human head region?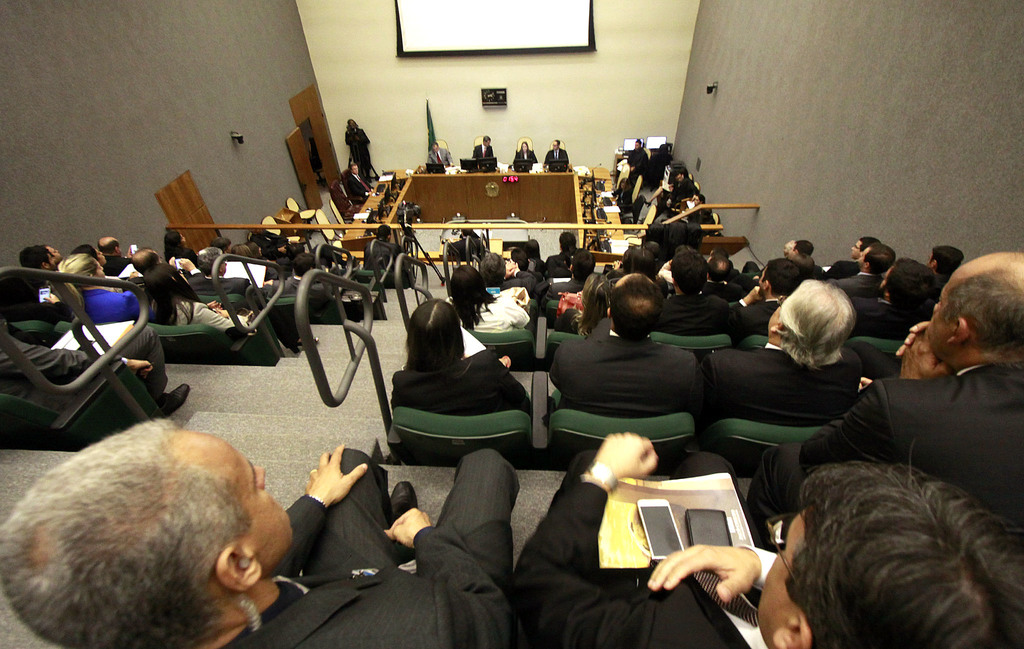
bbox=(852, 236, 881, 259)
